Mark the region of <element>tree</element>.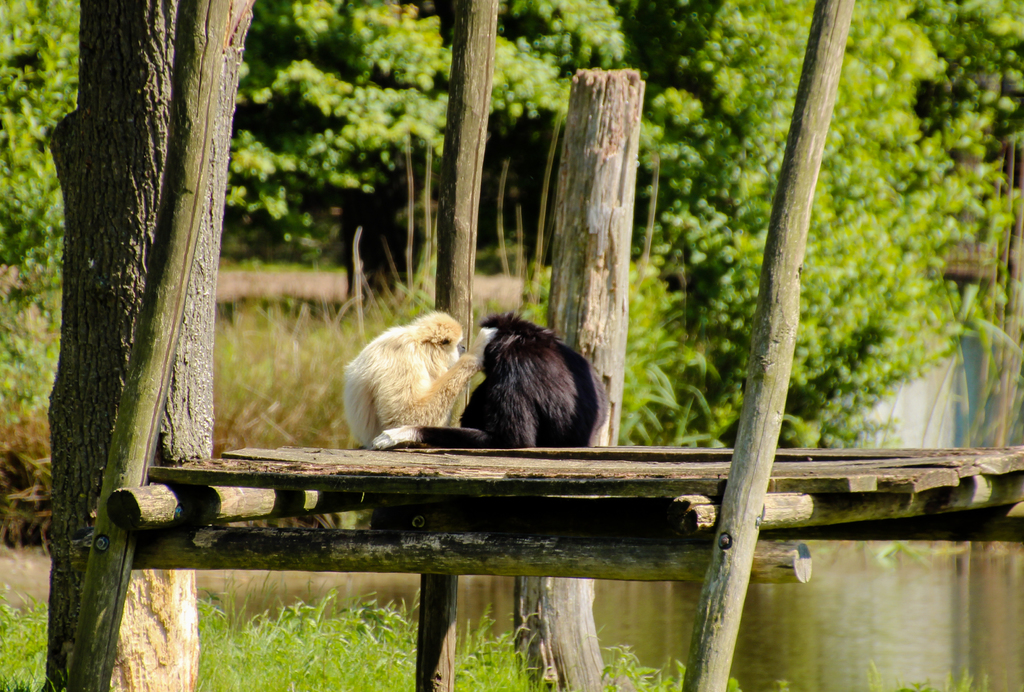
Region: x1=0 y1=9 x2=92 y2=277.
